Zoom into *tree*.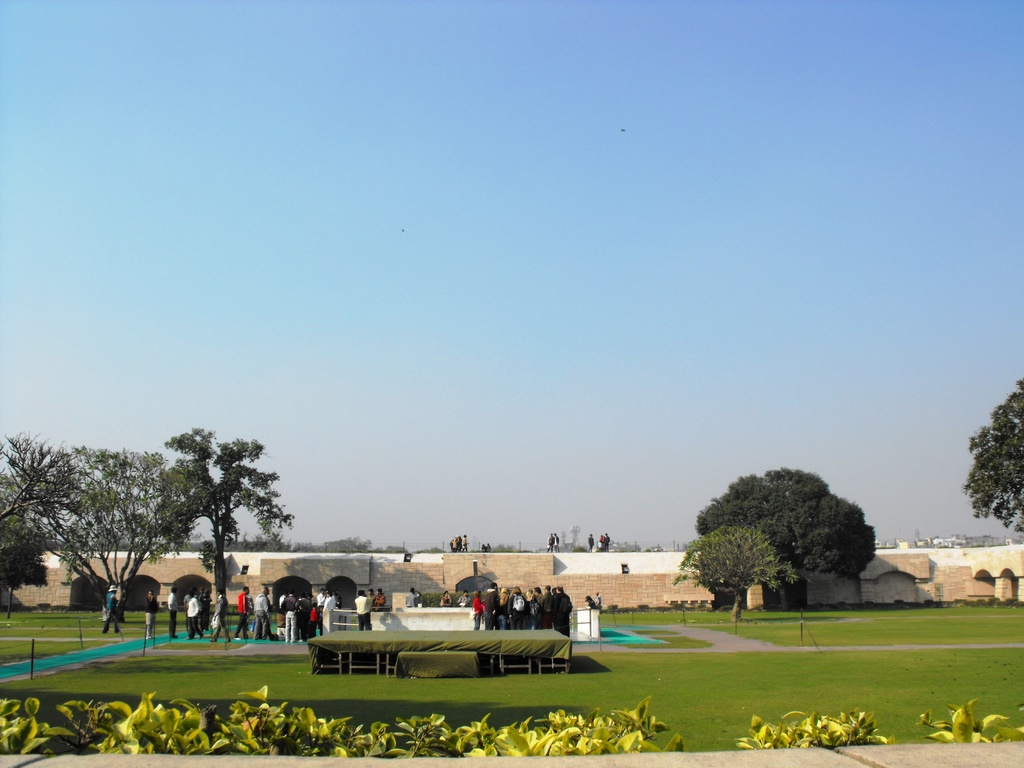
Zoom target: <region>23, 440, 188, 625</region>.
